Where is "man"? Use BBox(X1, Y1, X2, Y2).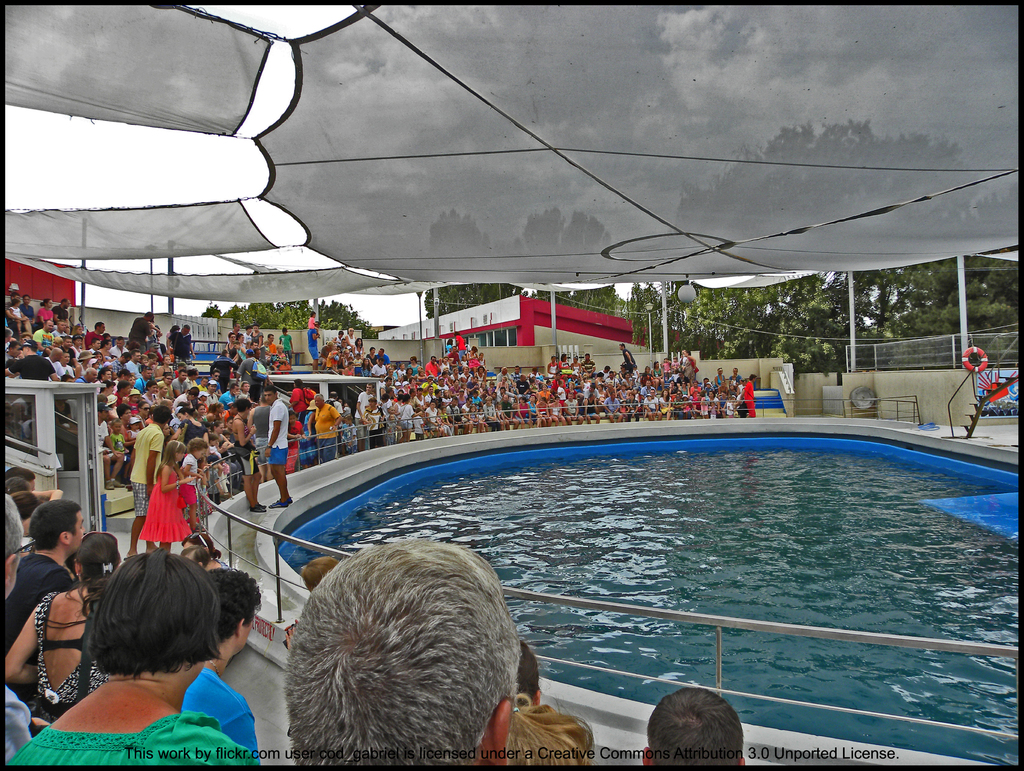
BBox(602, 391, 621, 421).
